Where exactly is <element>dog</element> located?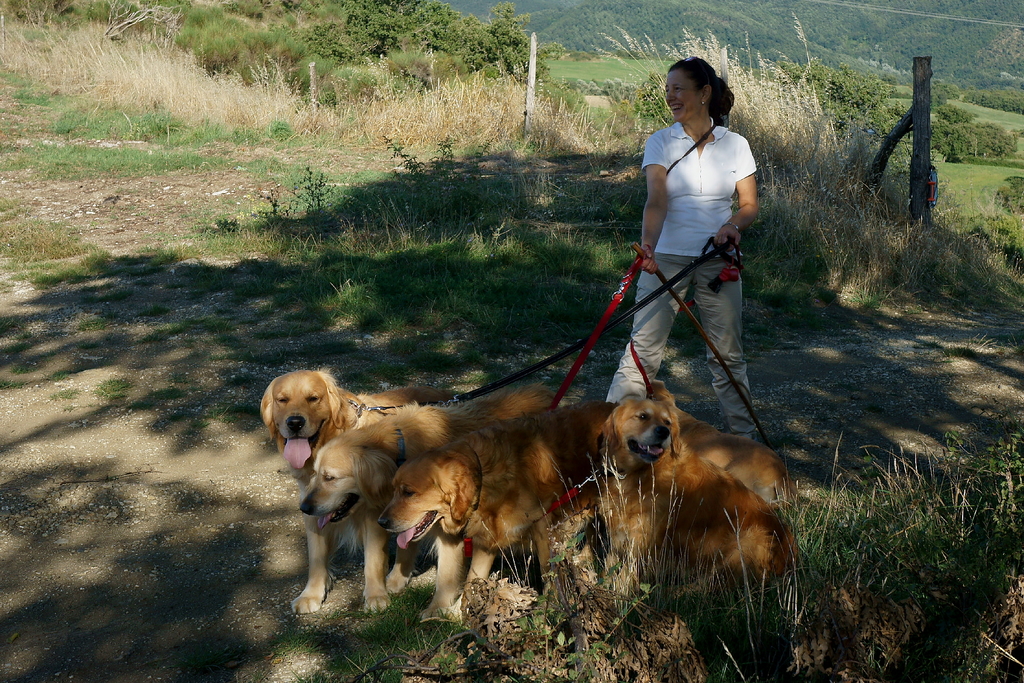
Its bounding box is 371, 398, 623, 628.
